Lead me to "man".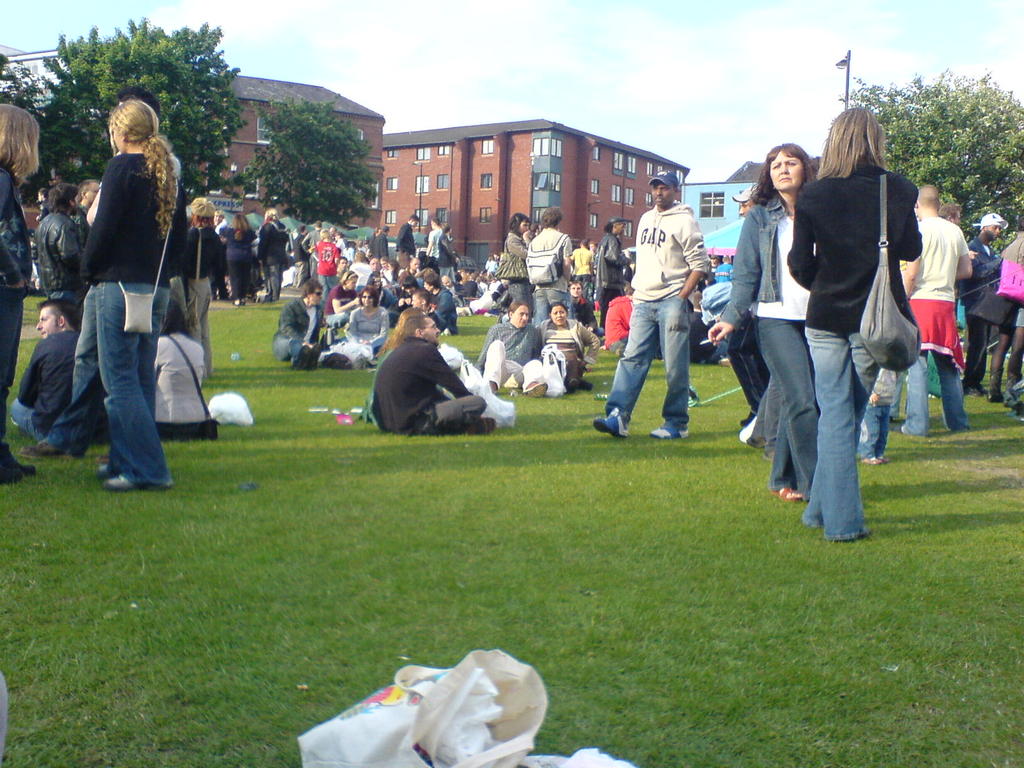
Lead to x1=476, y1=298, x2=550, y2=397.
